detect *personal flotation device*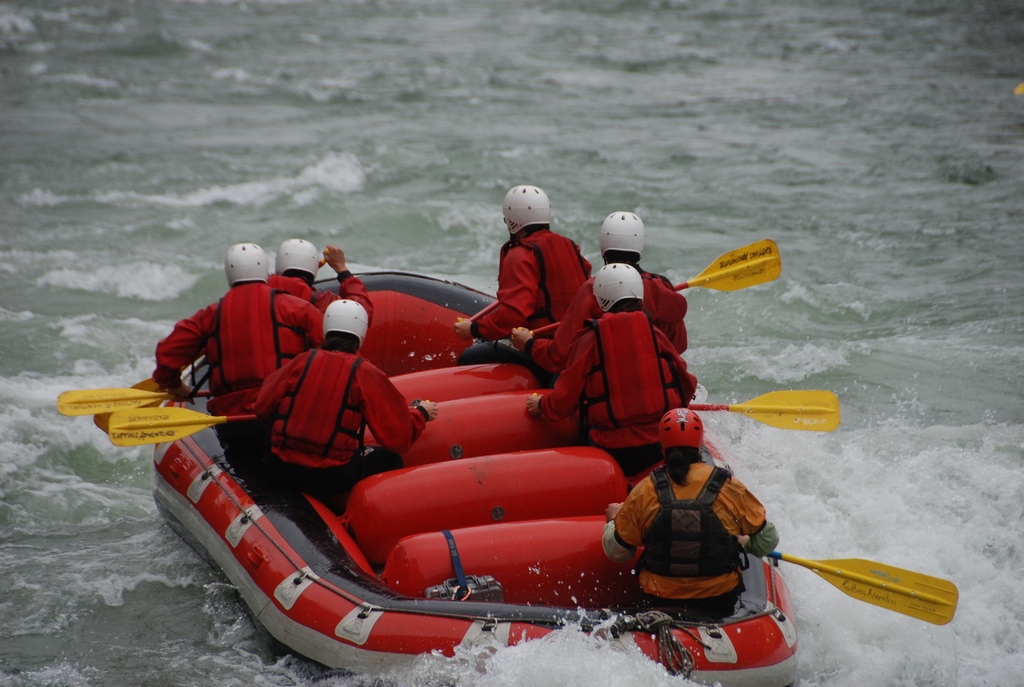
pyautogui.locateOnScreen(639, 274, 668, 325)
